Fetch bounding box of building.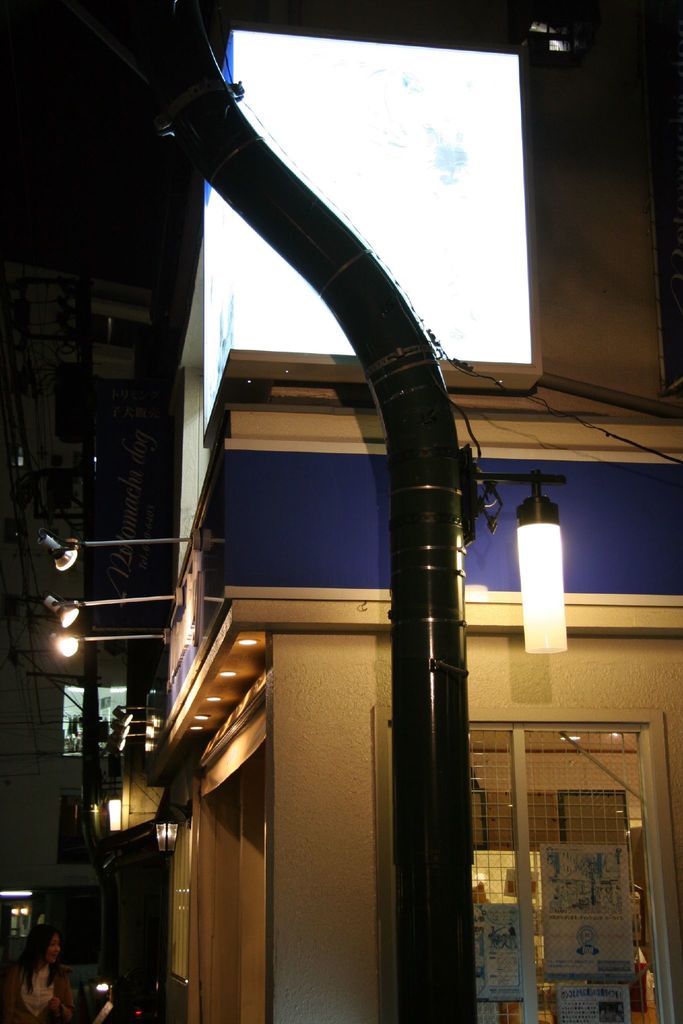
Bbox: select_region(0, 1, 682, 1023).
